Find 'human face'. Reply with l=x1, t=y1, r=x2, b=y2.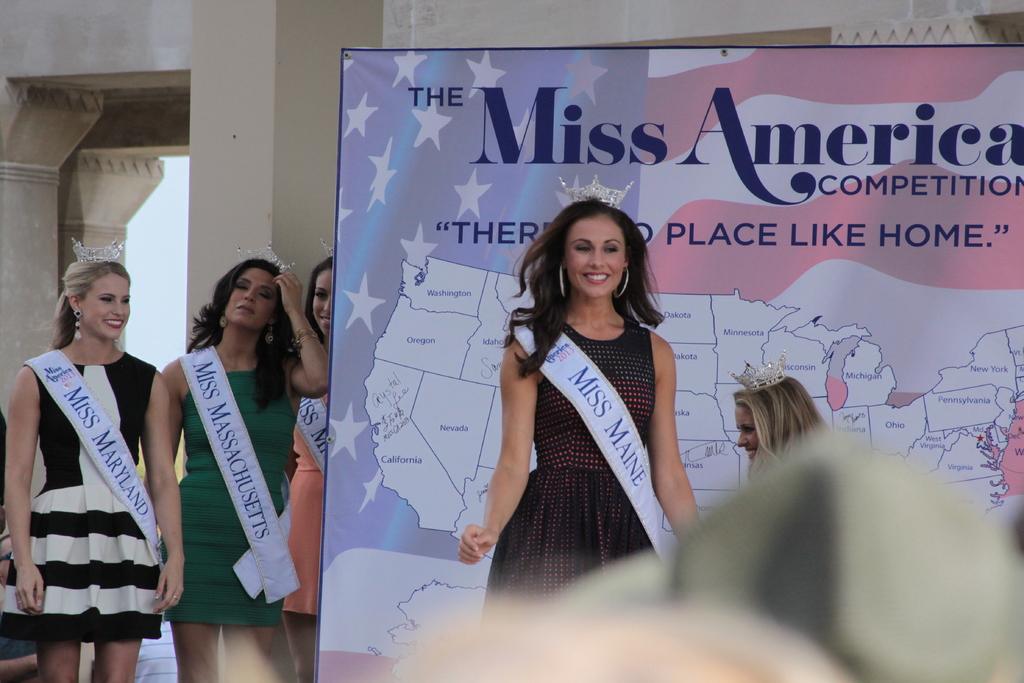
l=224, t=267, r=279, b=329.
